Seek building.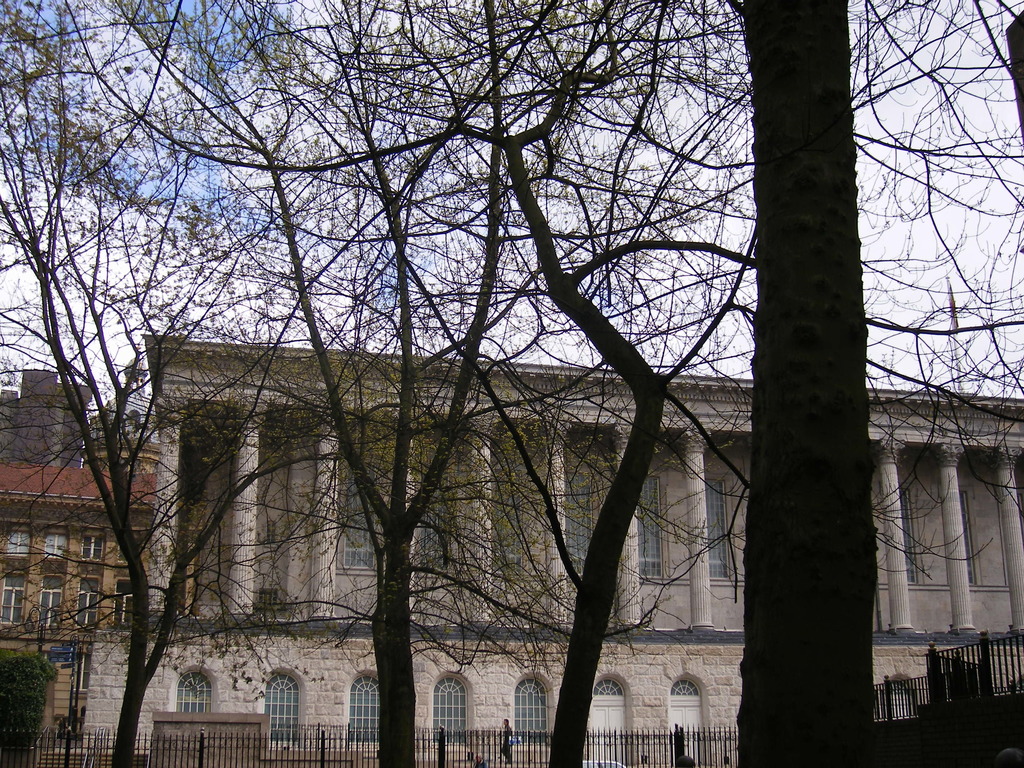
box=[81, 333, 1023, 767].
